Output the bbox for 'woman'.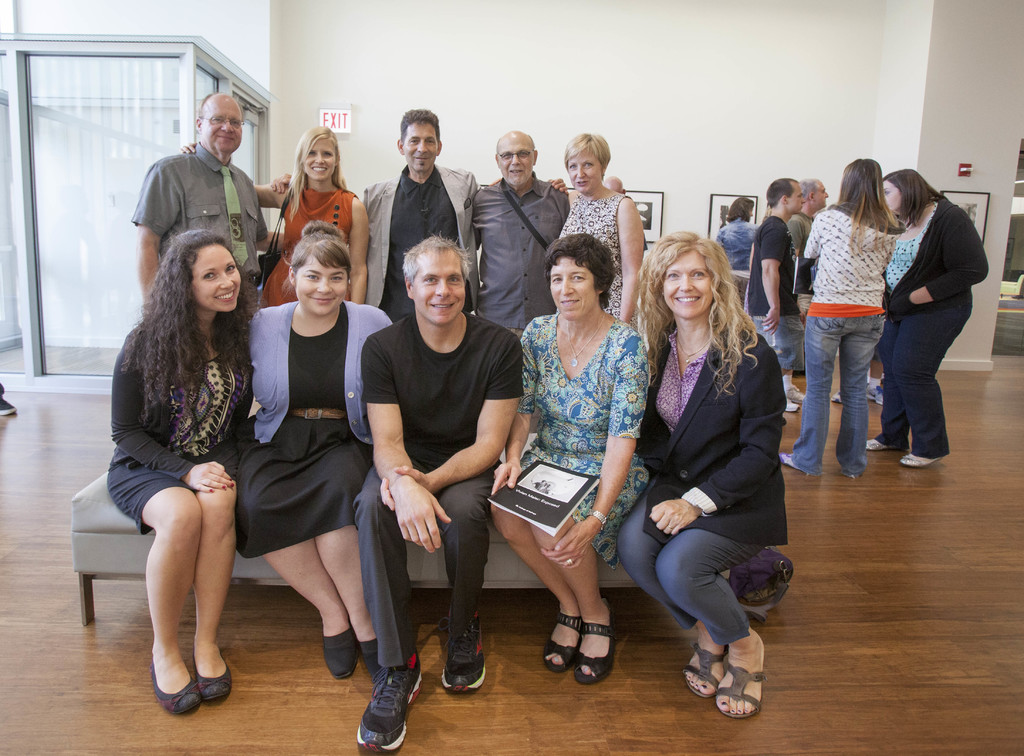
<bbox>102, 228, 269, 718</bbox>.
